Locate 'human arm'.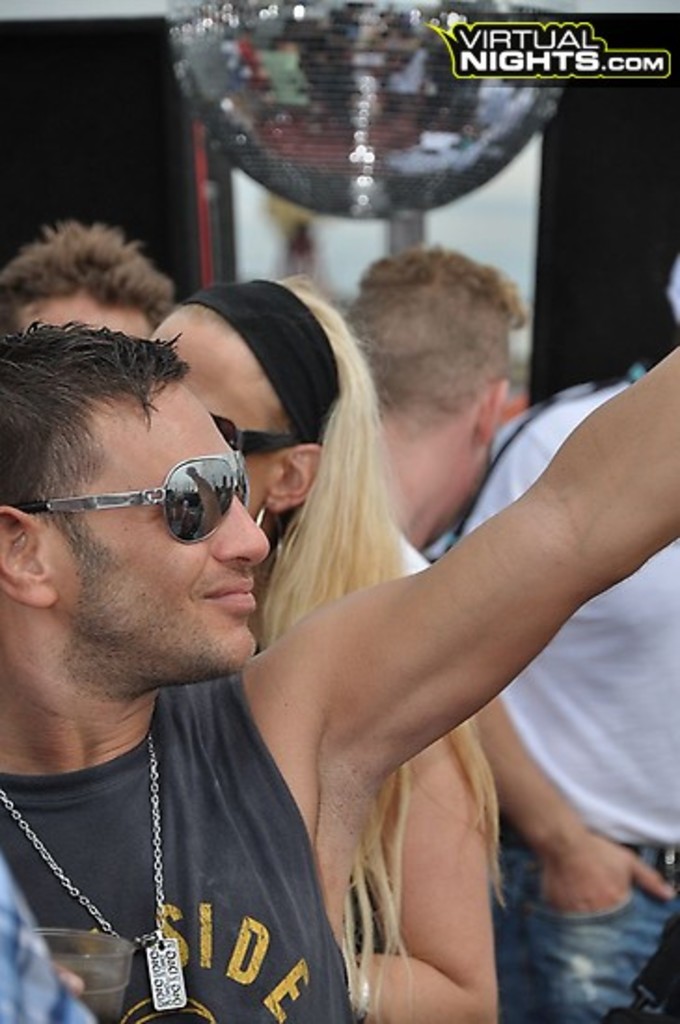
Bounding box: x1=468 y1=676 x2=673 y2=916.
